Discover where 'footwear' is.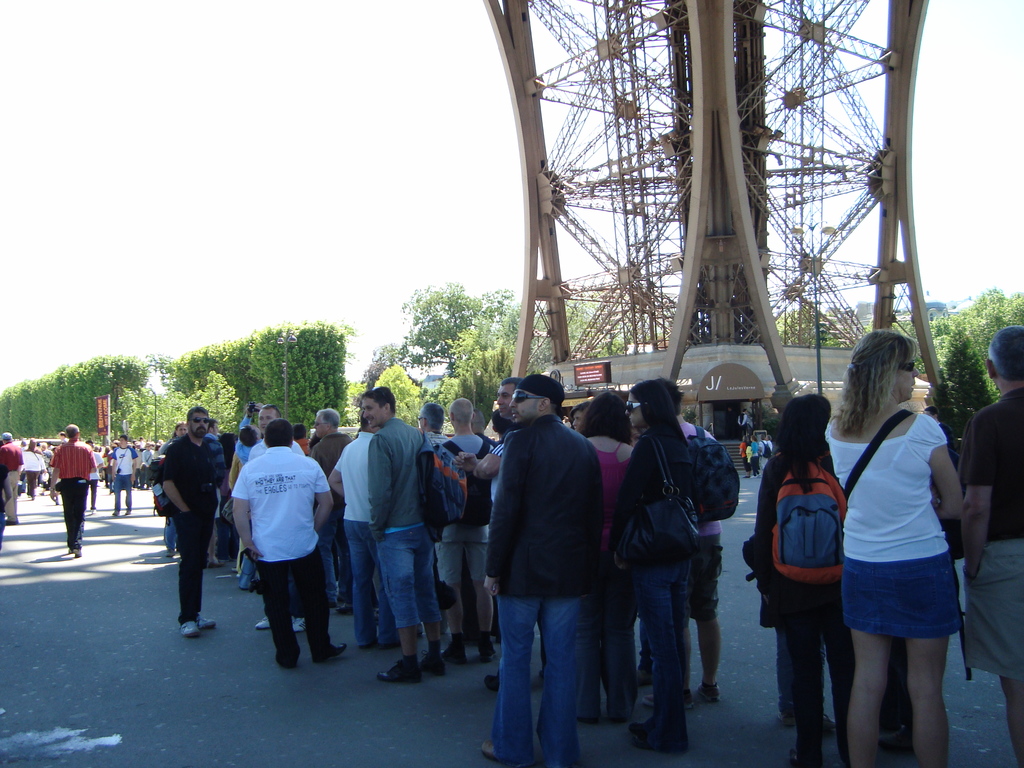
Discovered at (x1=822, y1=712, x2=838, y2=728).
